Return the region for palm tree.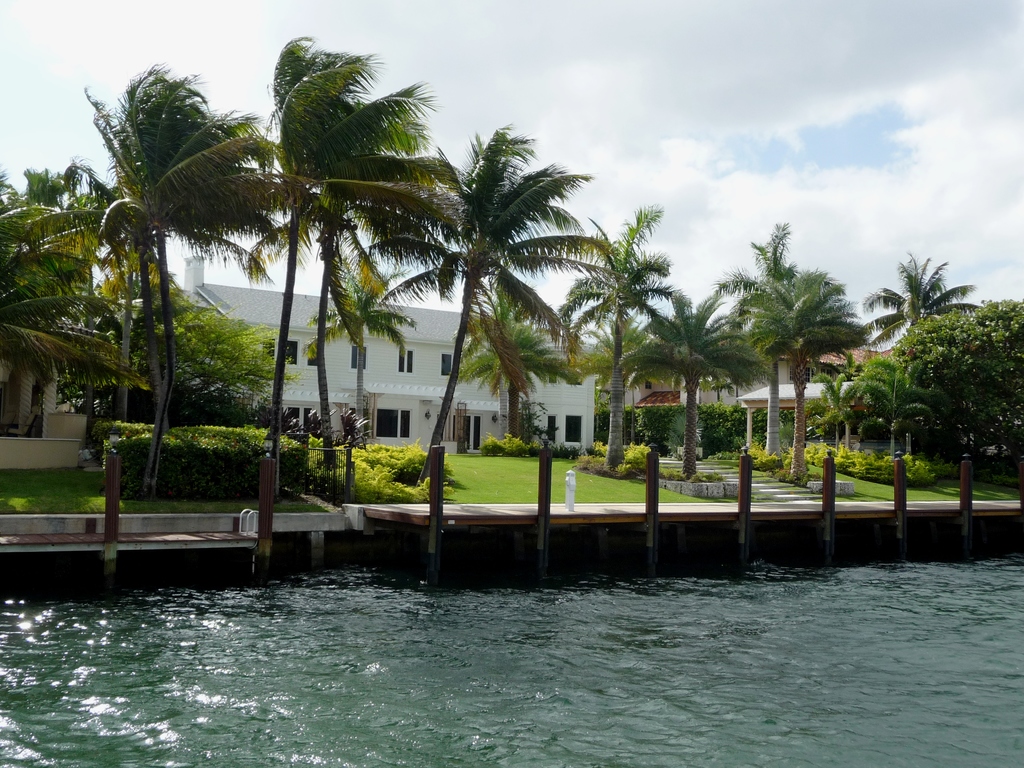
box(612, 287, 781, 490).
